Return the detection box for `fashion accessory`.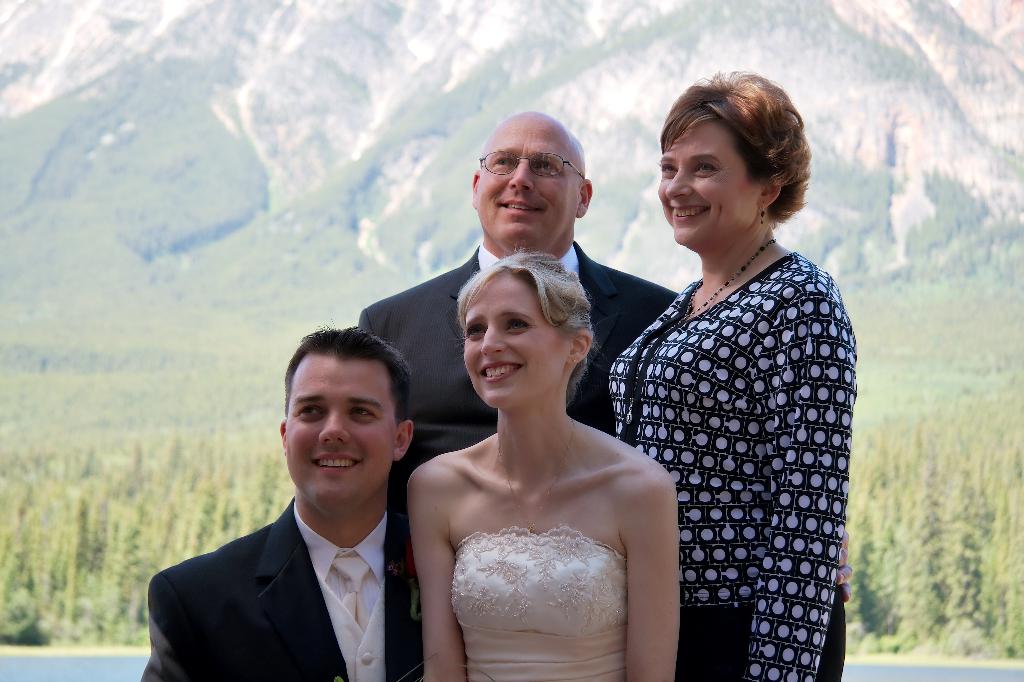
left=760, top=211, right=769, bottom=216.
